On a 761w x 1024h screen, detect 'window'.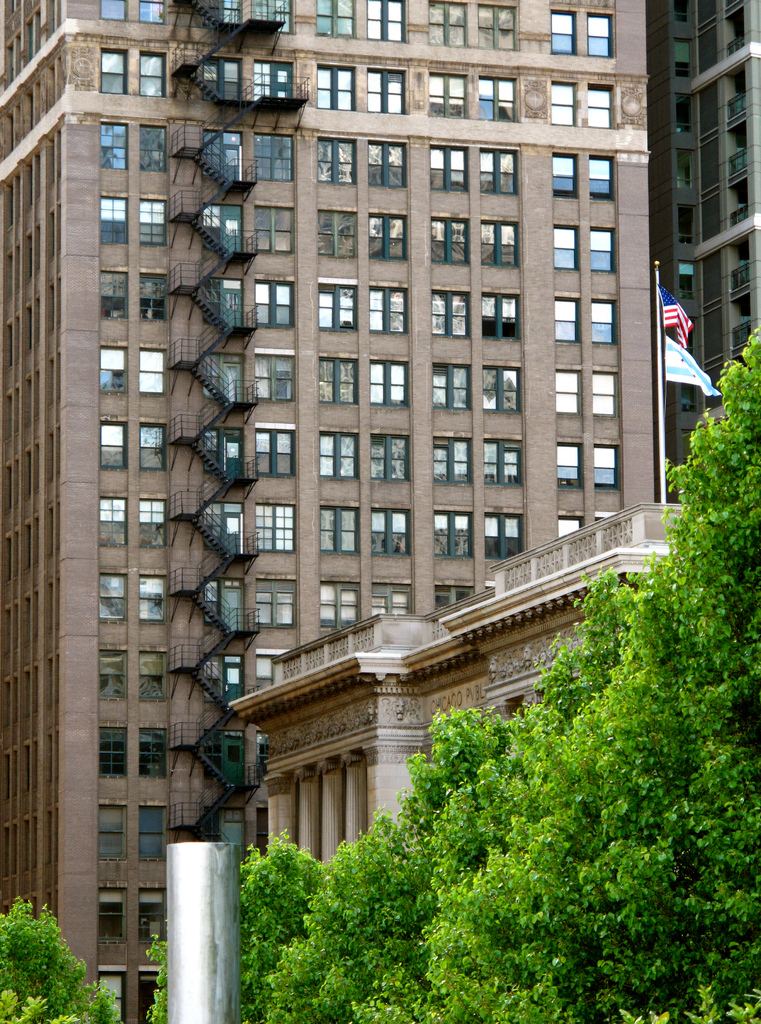
314/285/363/330.
